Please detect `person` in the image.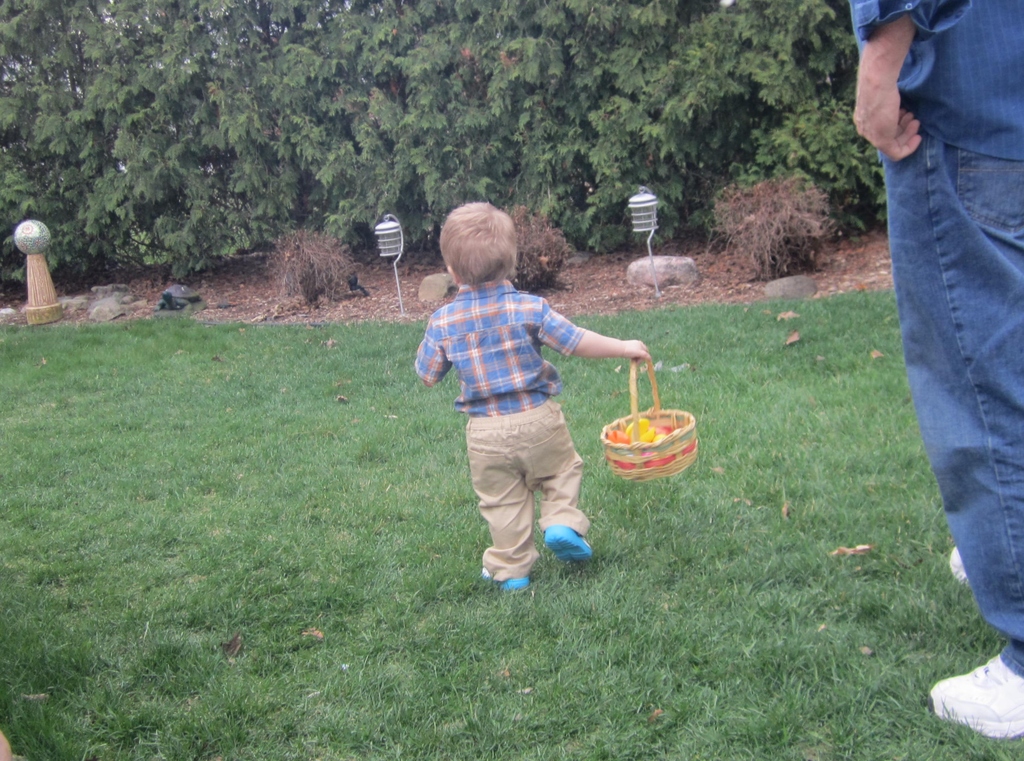
849/0/1023/737.
